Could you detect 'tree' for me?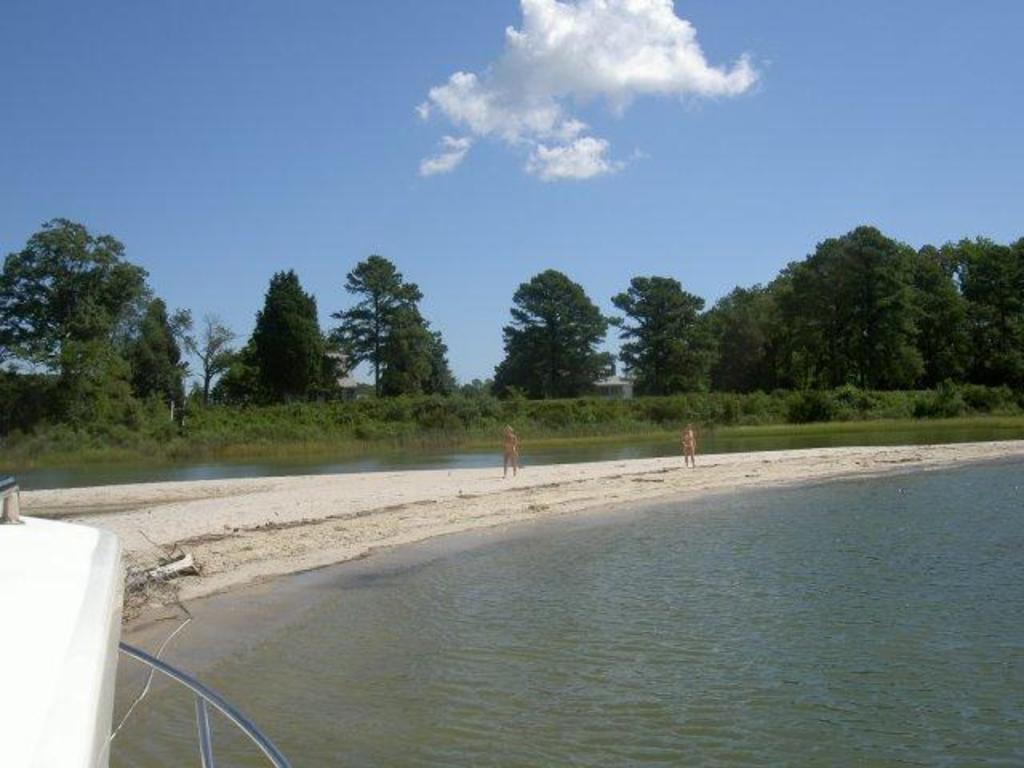
Detection result: 382/301/458/405.
